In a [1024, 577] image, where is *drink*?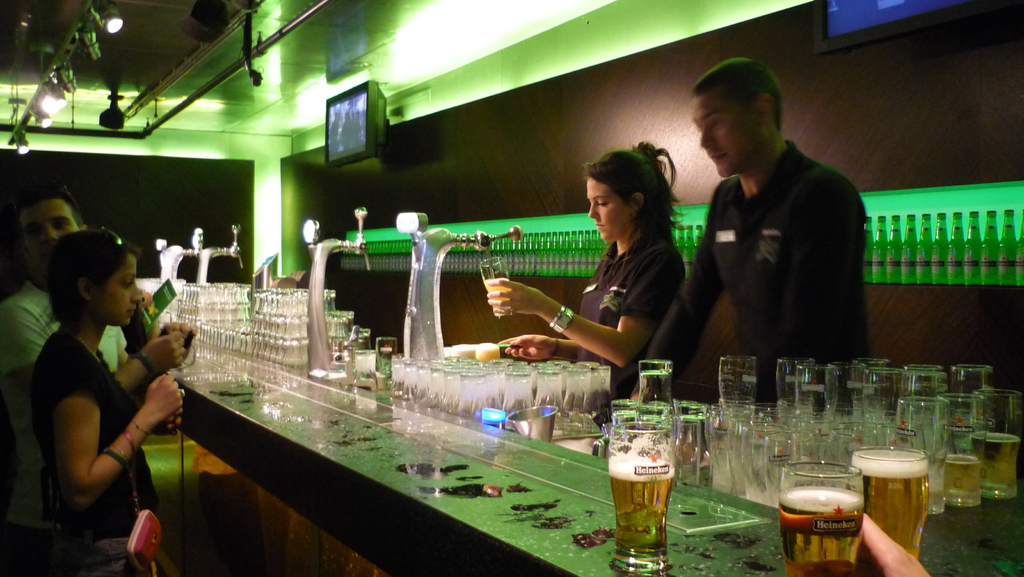
776,455,867,576.
